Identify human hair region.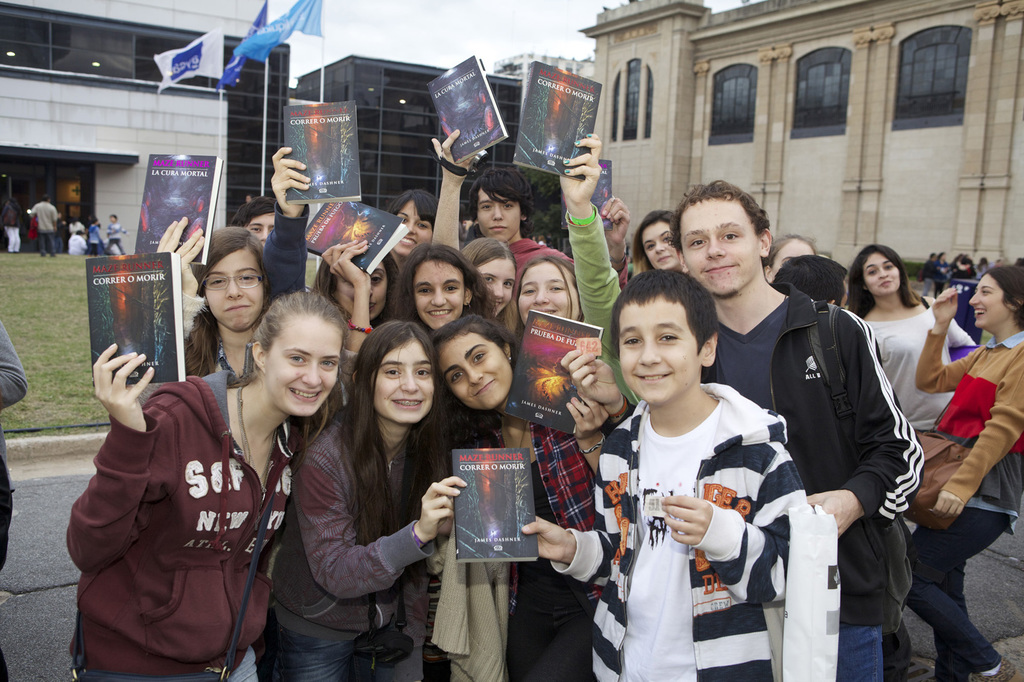
Region: rect(186, 224, 268, 383).
